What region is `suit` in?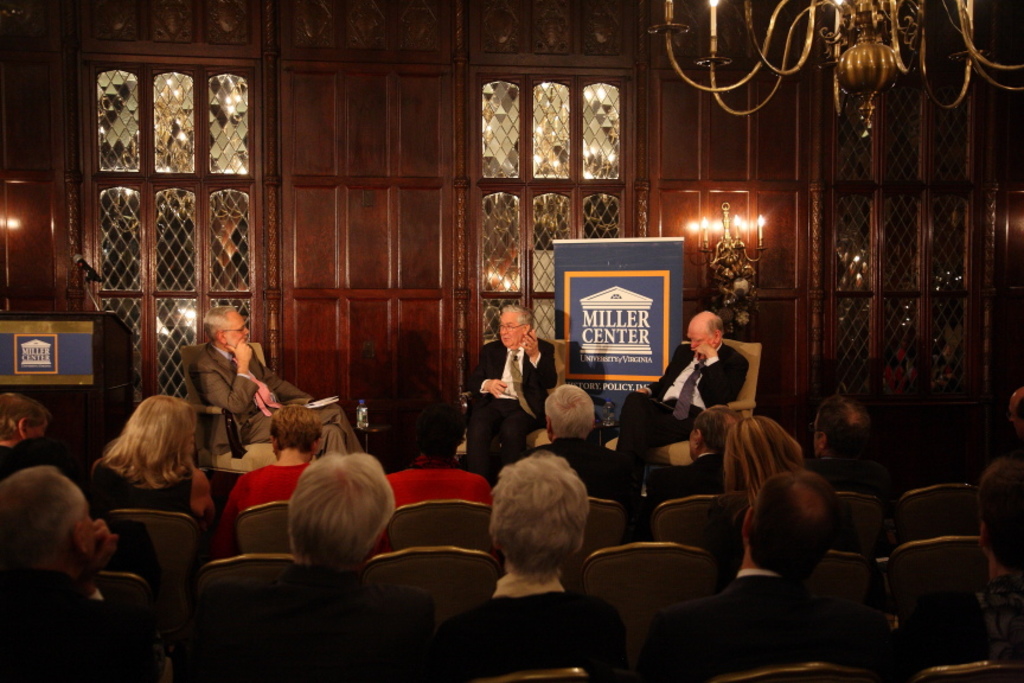
left=193, top=347, right=369, bottom=457.
